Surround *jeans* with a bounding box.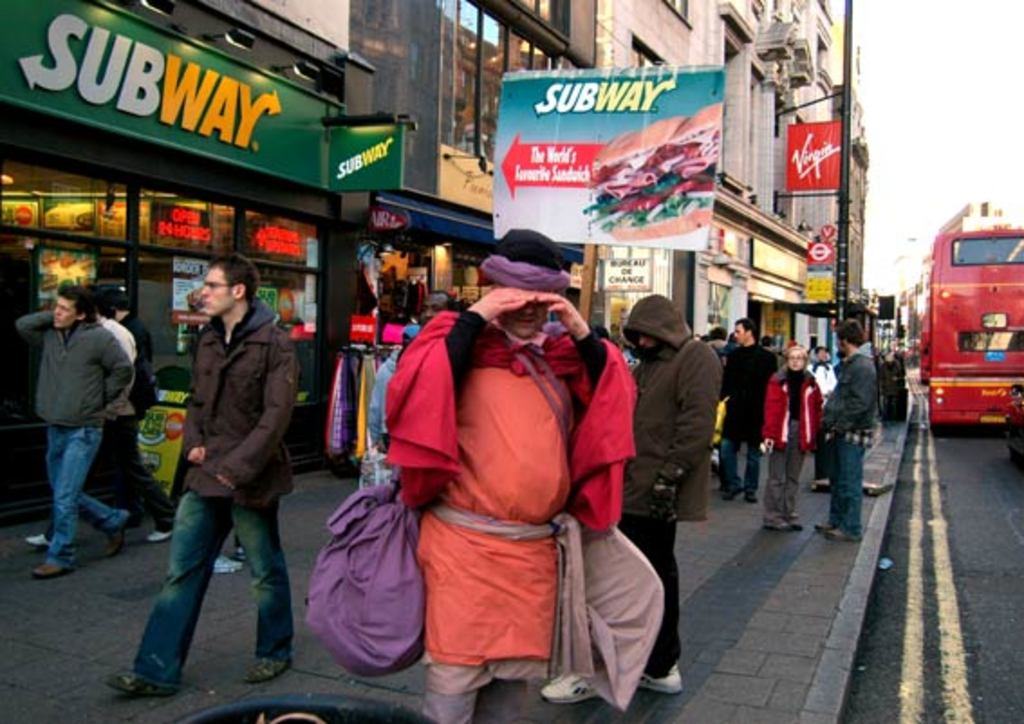
<bbox>614, 480, 688, 677</bbox>.
